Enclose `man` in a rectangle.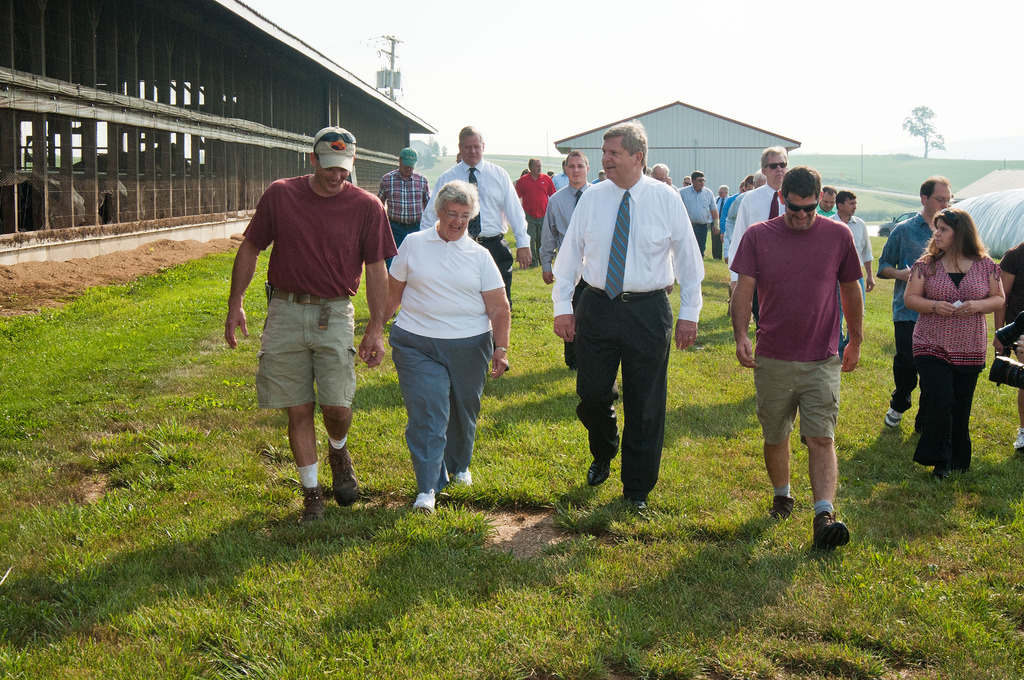
locate(513, 156, 557, 245).
